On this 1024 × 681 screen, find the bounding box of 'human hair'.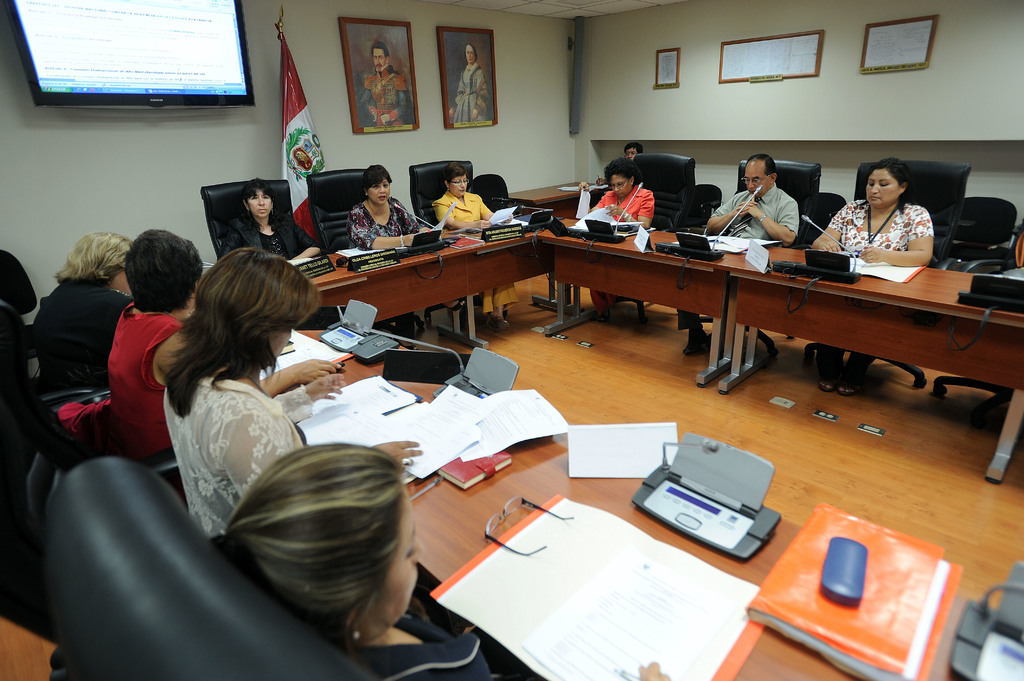
Bounding box: (left=353, top=162, right=393, bottom=207).
